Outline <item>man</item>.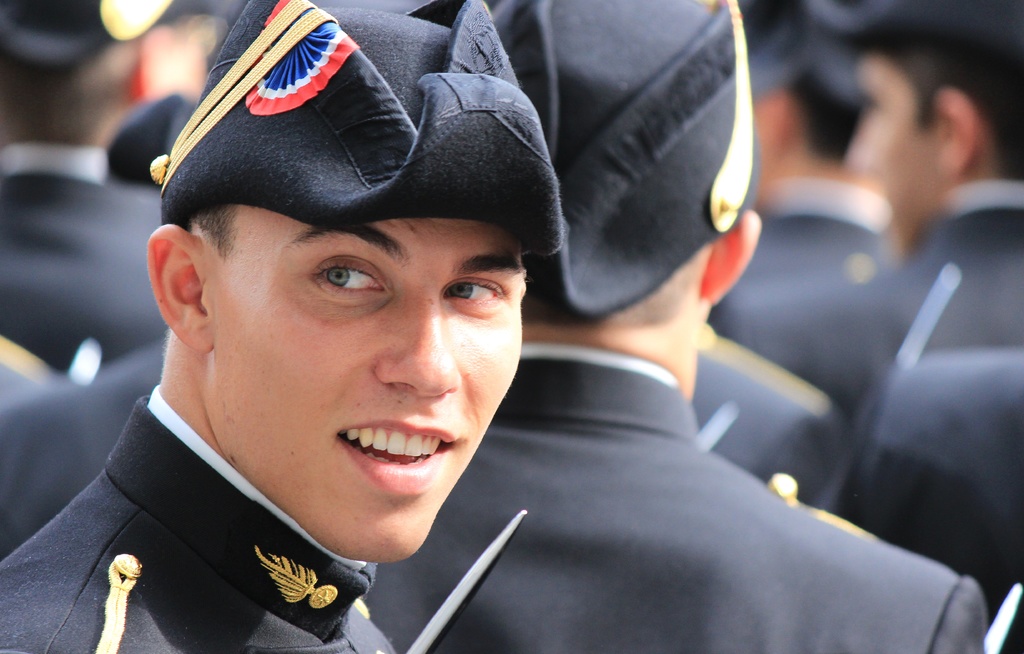
Outline: rect(799, 0, 1023, 651).
